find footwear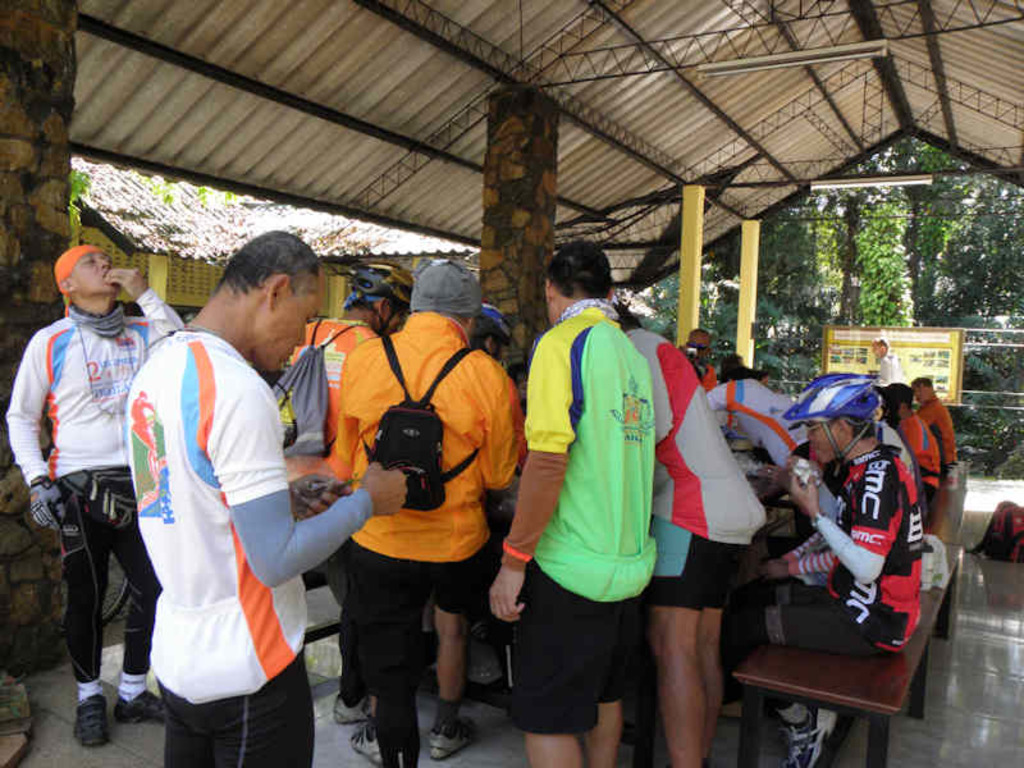
[left=712, top=704, right=767, bottom=730]
